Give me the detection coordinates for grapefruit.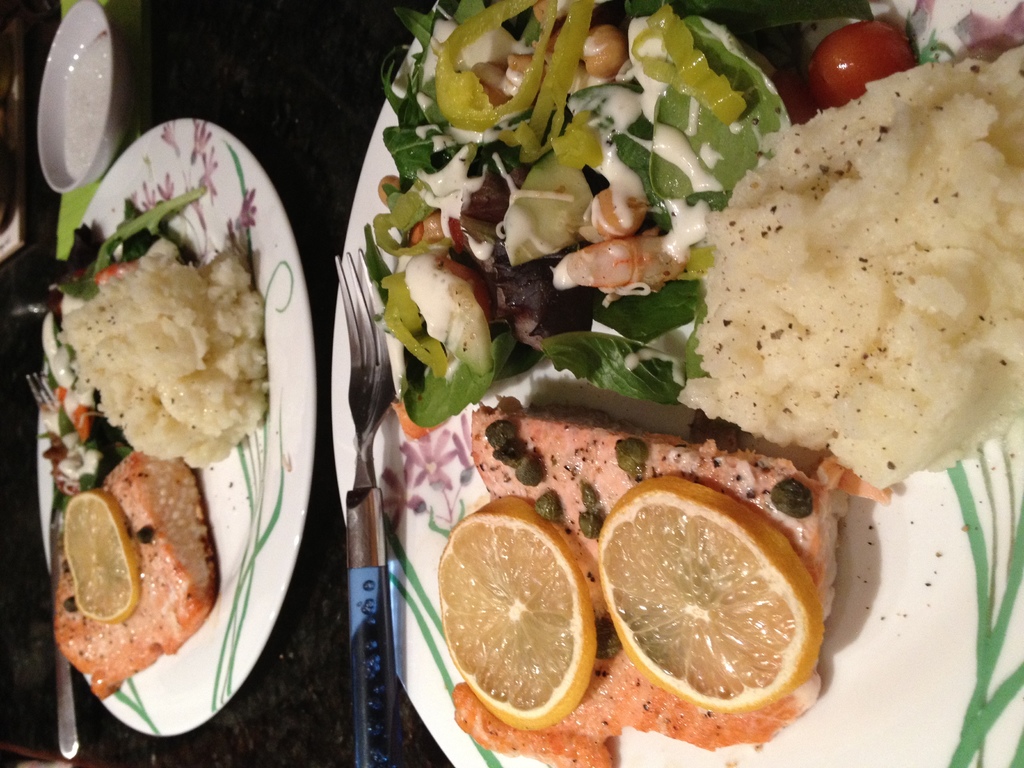
607:474:822:715.
